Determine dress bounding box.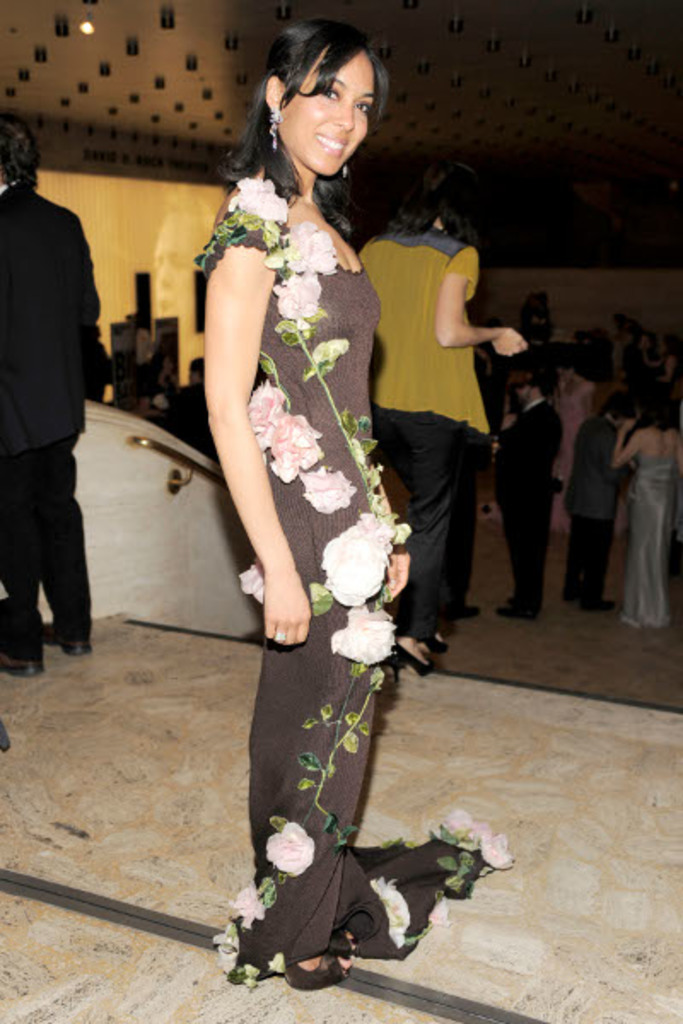
Determined: box=[195, 186, 504, 992].
